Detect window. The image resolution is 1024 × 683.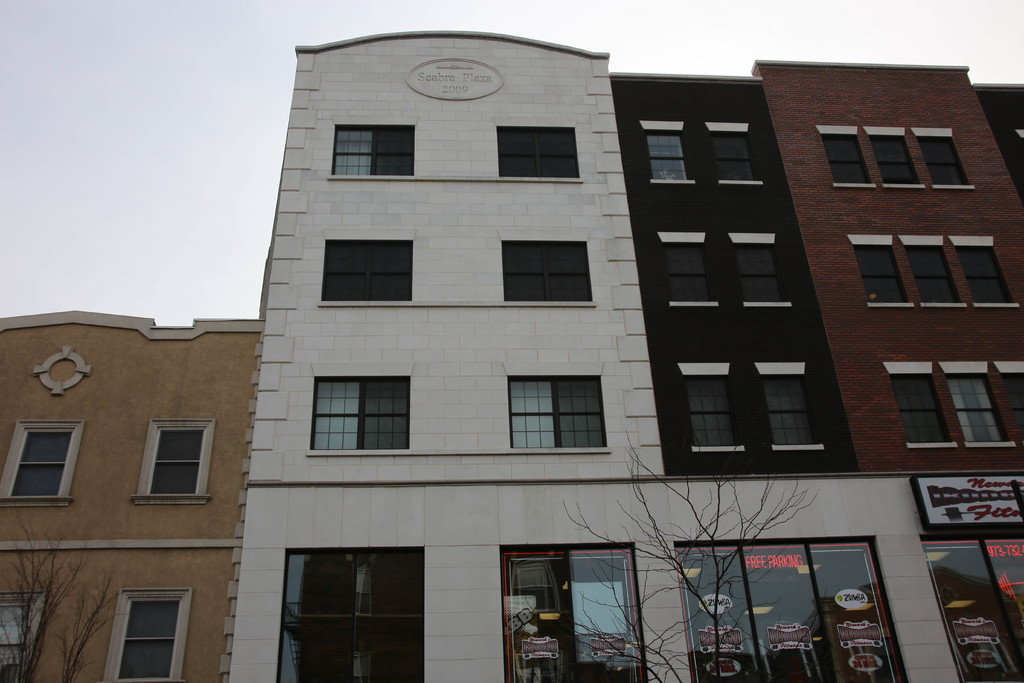
detection(819, 130, 872, 186).
